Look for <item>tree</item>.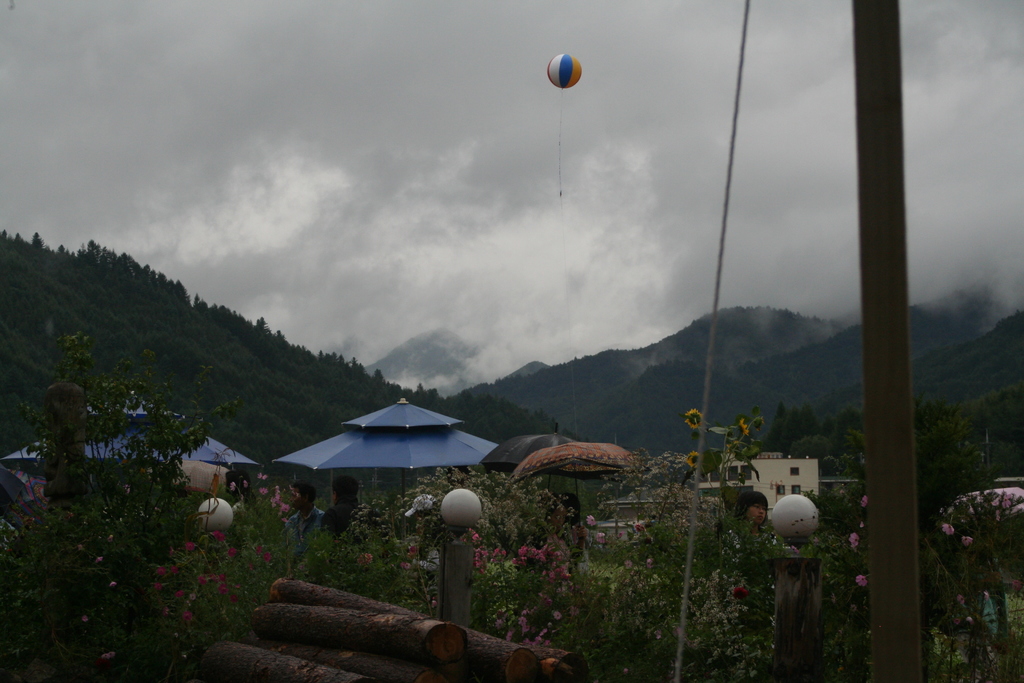
Found: 14, 234, 22, 245.
